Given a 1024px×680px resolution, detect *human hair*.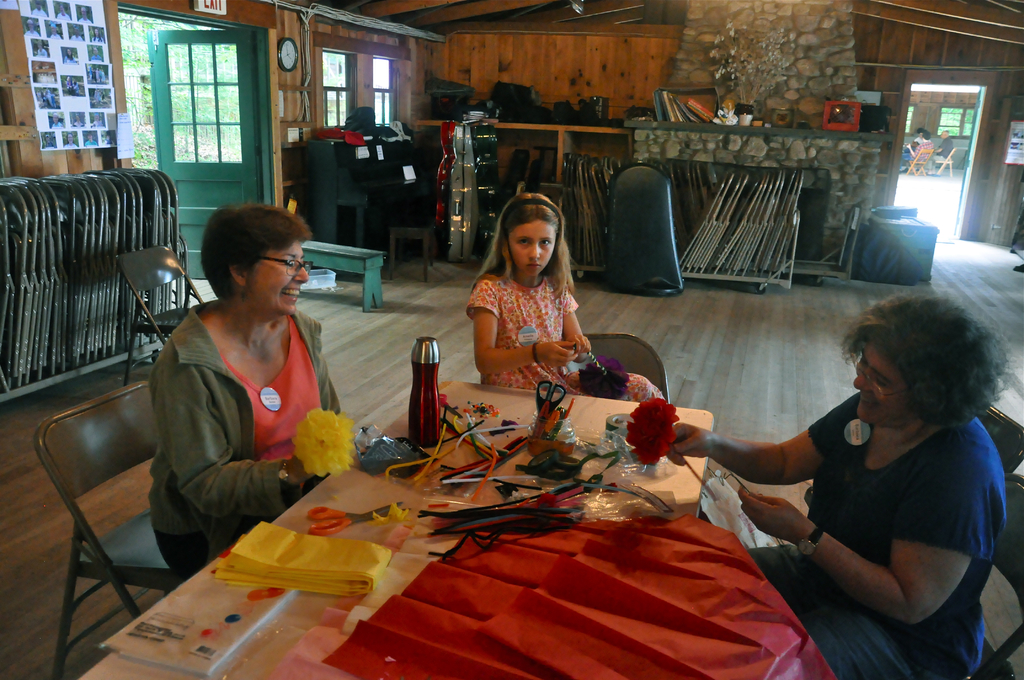
Rect(472, 194, 577, 303).
